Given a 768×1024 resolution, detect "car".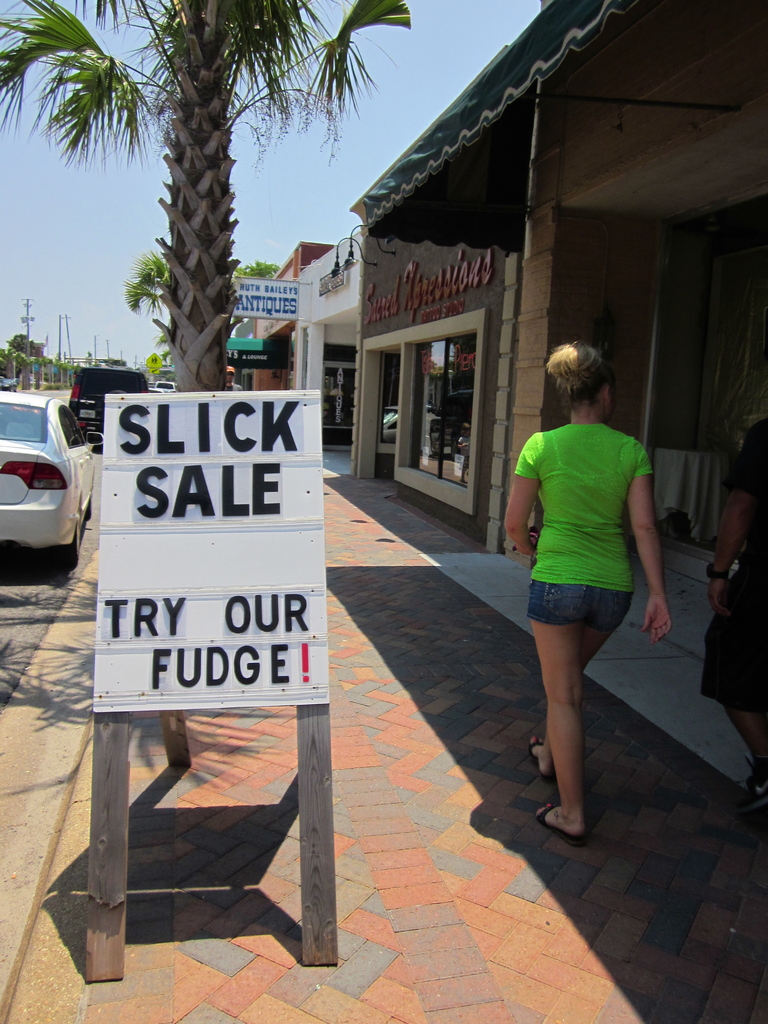
box(0, 393, 95, 584).
